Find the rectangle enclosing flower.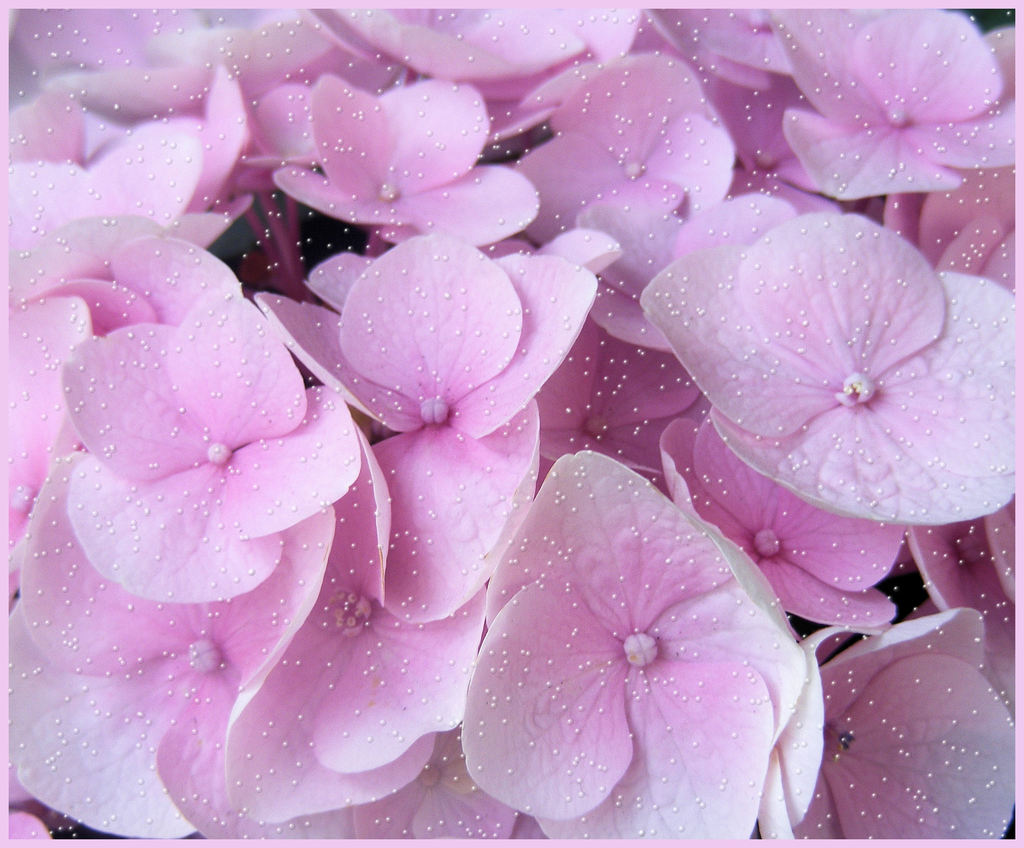
l=433, t=477, r=822, b=842.
